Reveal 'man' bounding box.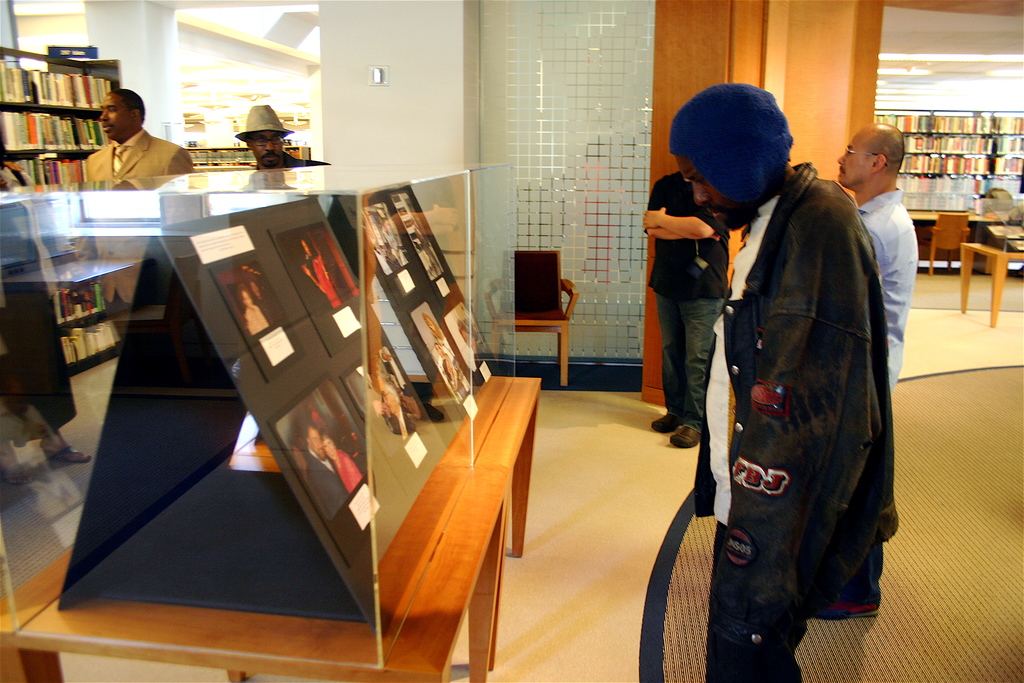
Revealed: bbox(836, 120, 922, 394).
